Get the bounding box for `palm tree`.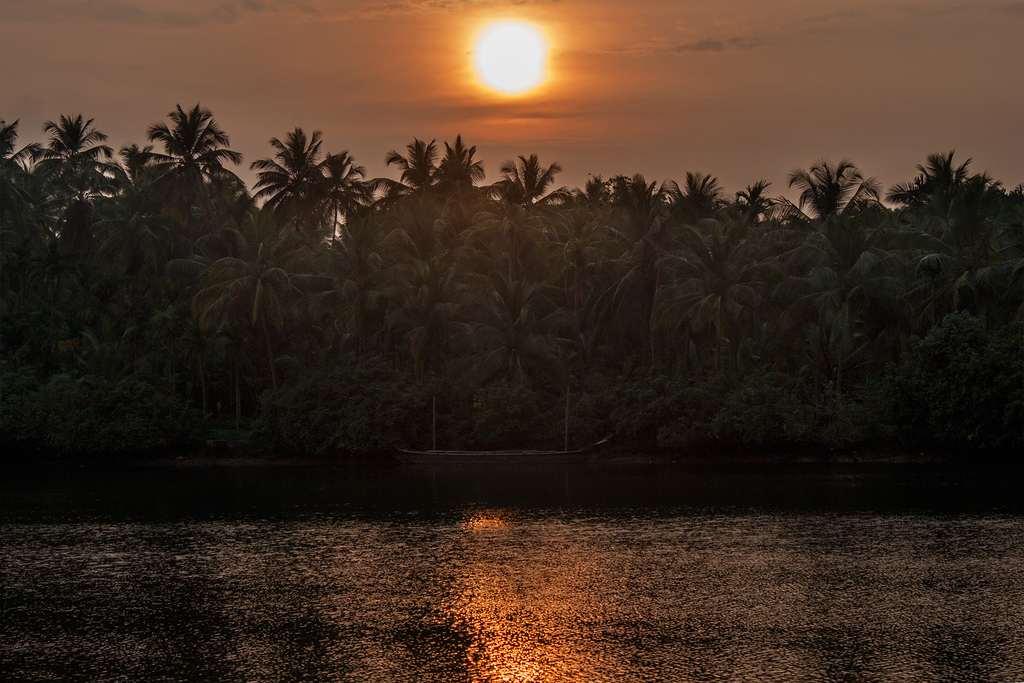
(54, 158, 131, 276).
